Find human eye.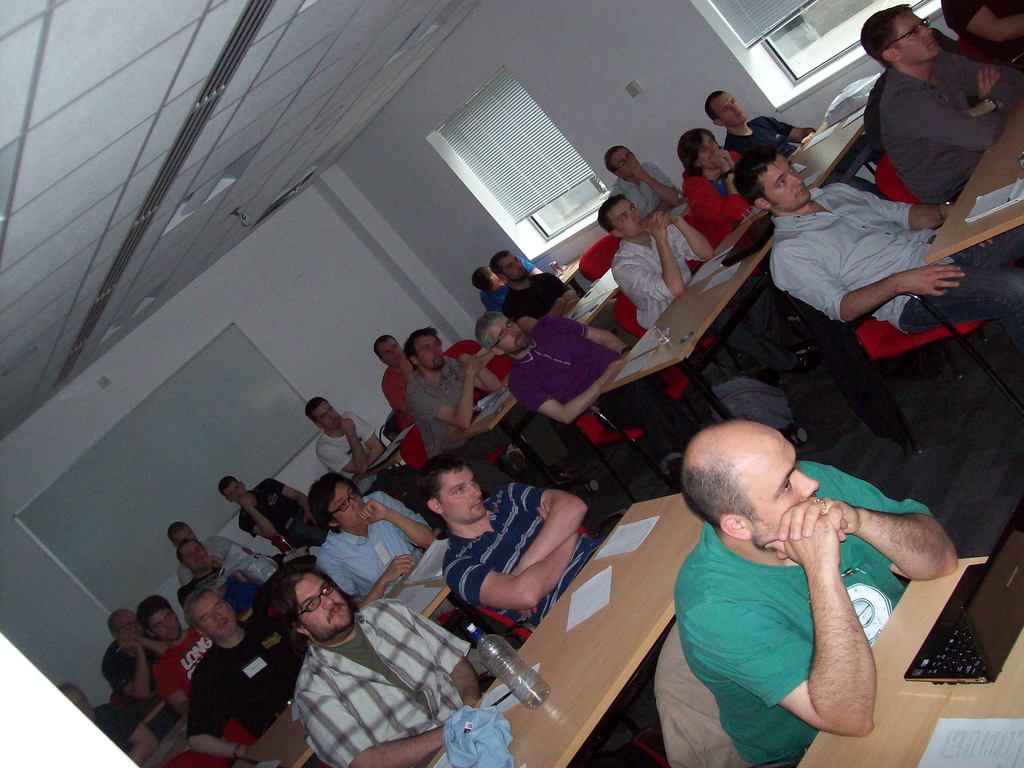
bbox=[435, 342, 442, 349].
